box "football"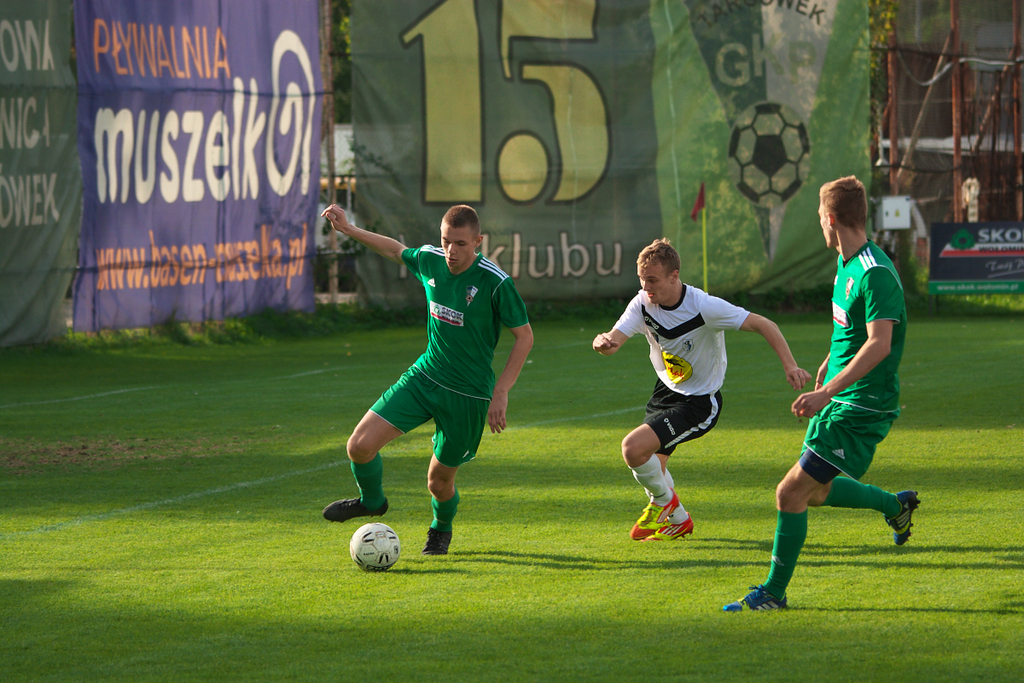
348,519,402,569
